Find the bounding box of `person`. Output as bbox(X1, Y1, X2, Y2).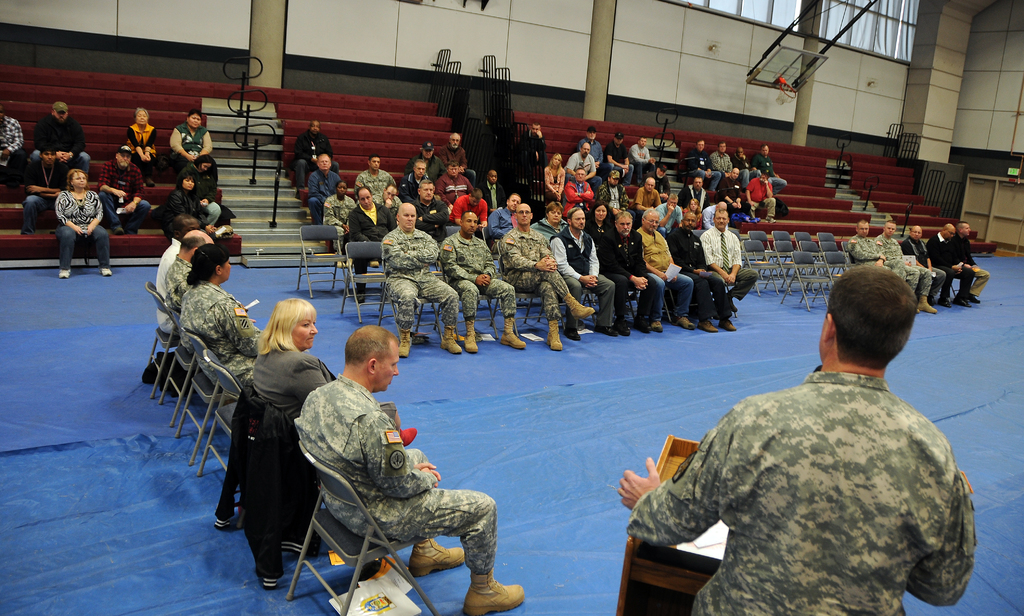
bbox(527, 204, 568, 246).
